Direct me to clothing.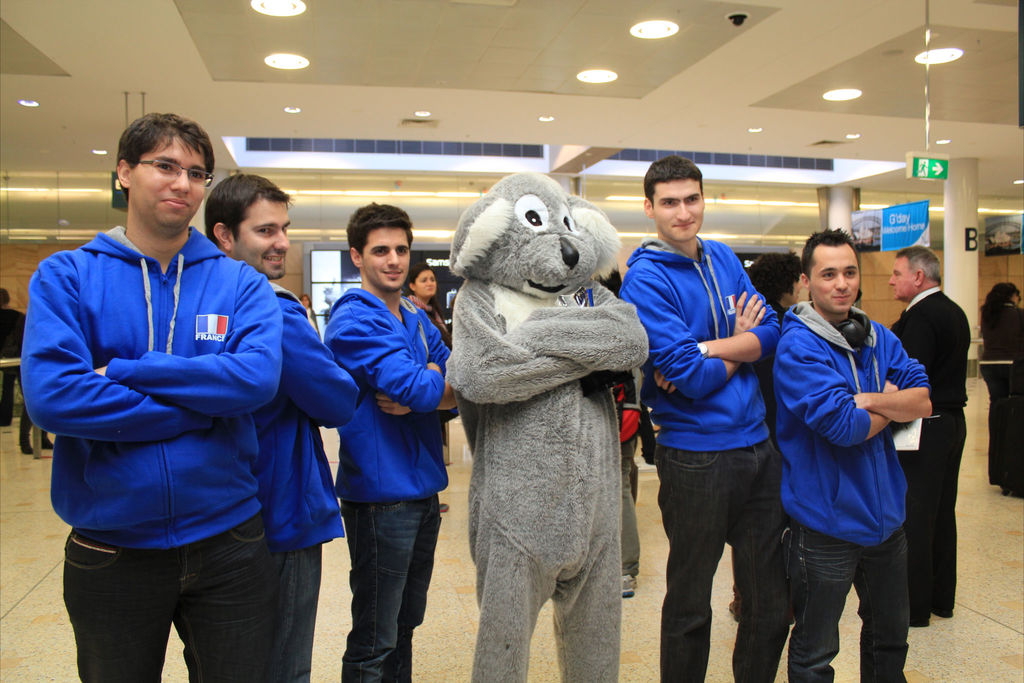
Direction: (x1=24, y1=220, x2=283, y2=682).
